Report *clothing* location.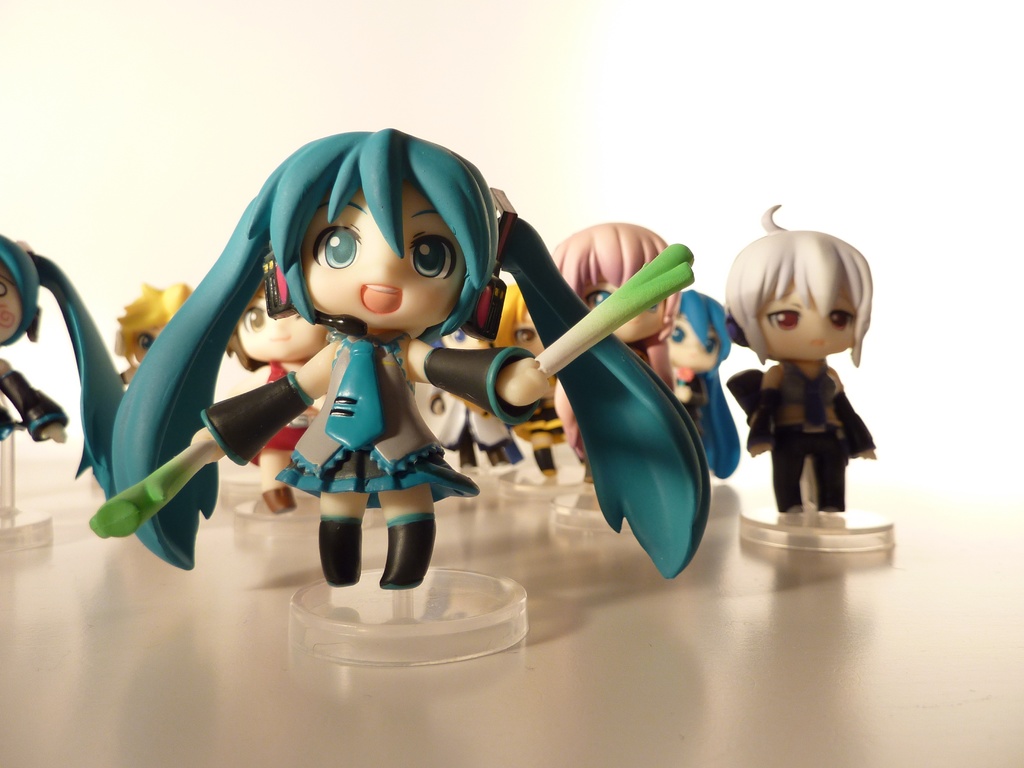
Report: 731/361/878/511.
